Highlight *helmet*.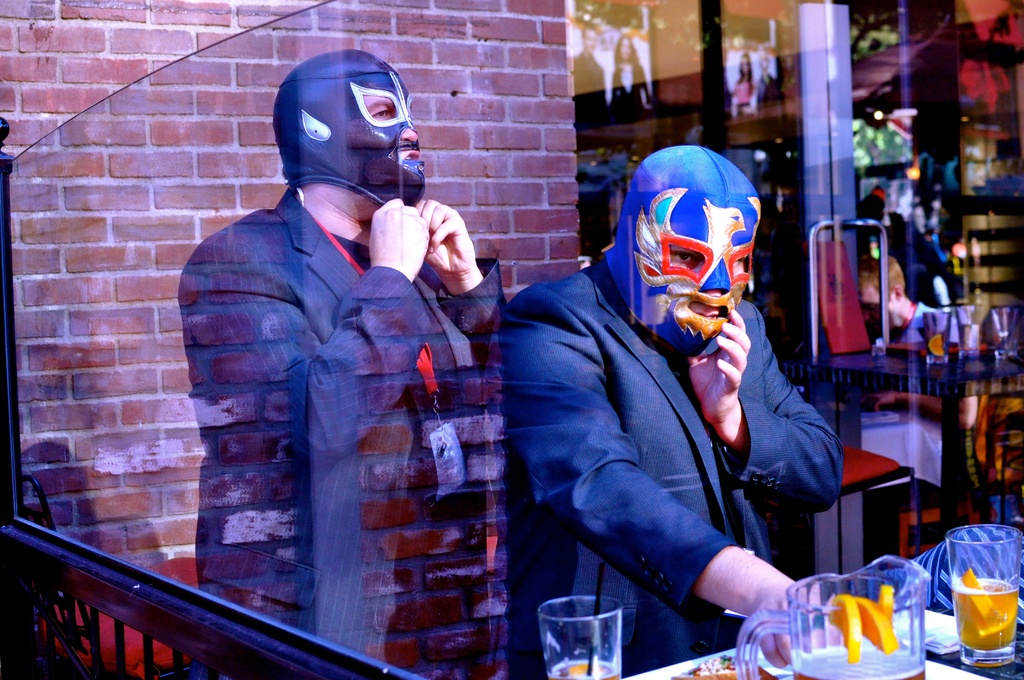
Highlighted region: <box>621,152,770,372</box>.
